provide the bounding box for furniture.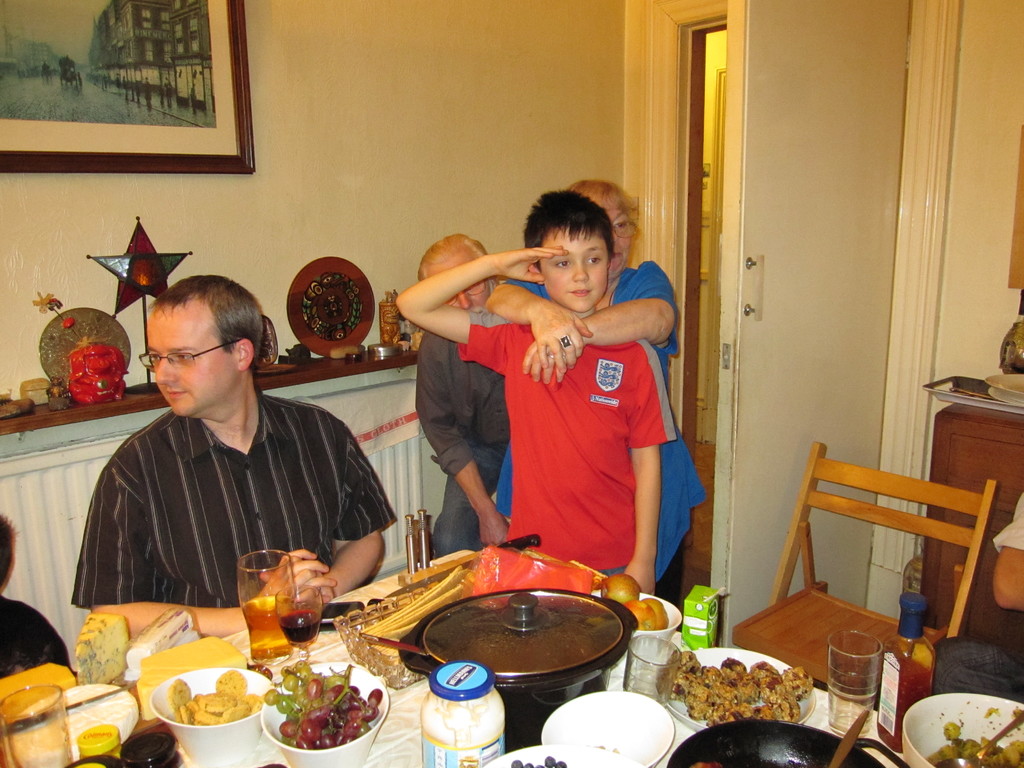
bbox=[0, 548, 904, 767].
